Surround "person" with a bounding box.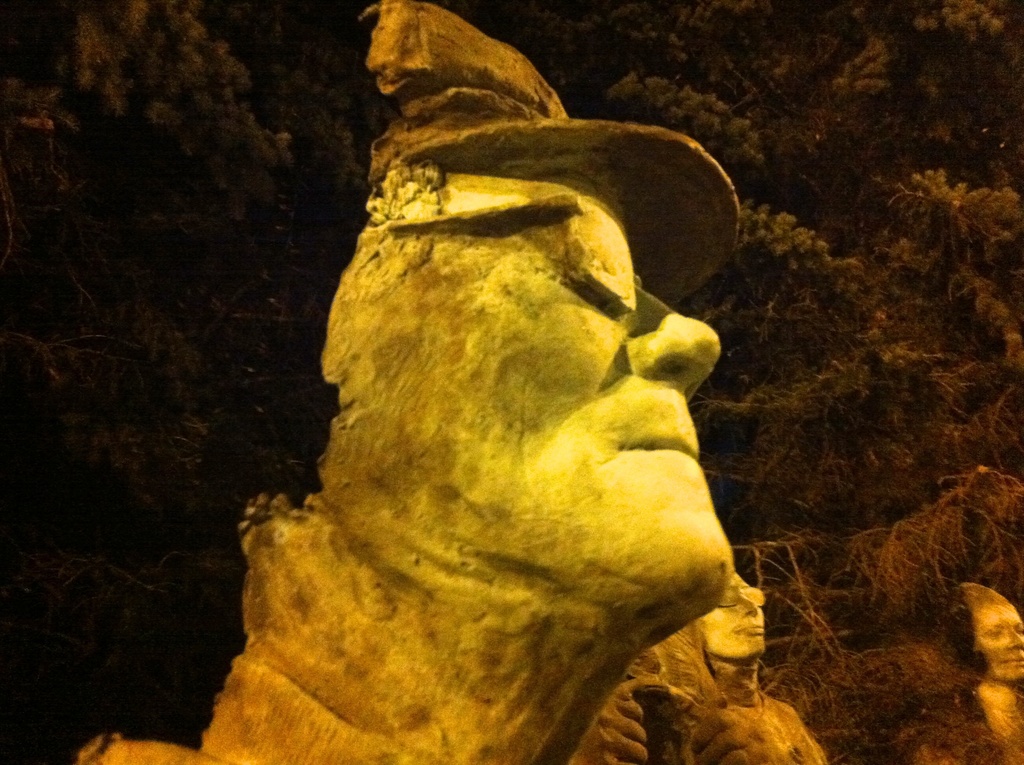
box=[694, 569, 827, 764].
